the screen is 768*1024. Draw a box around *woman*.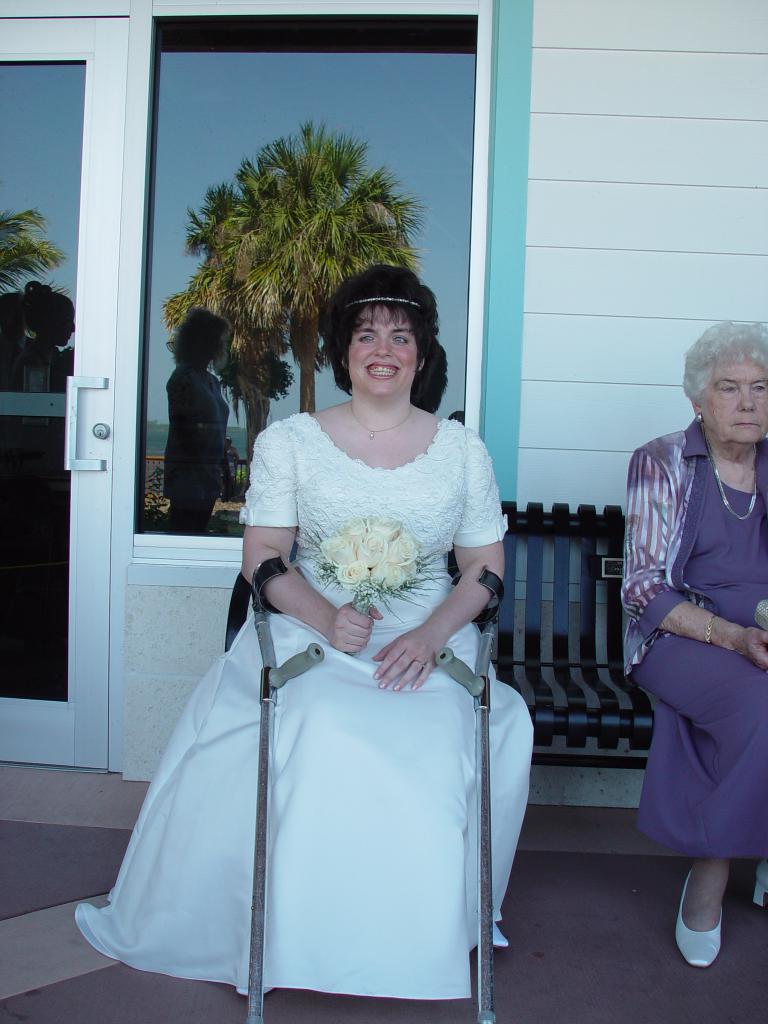
left=622, top=321, right=767, bottom=967.
